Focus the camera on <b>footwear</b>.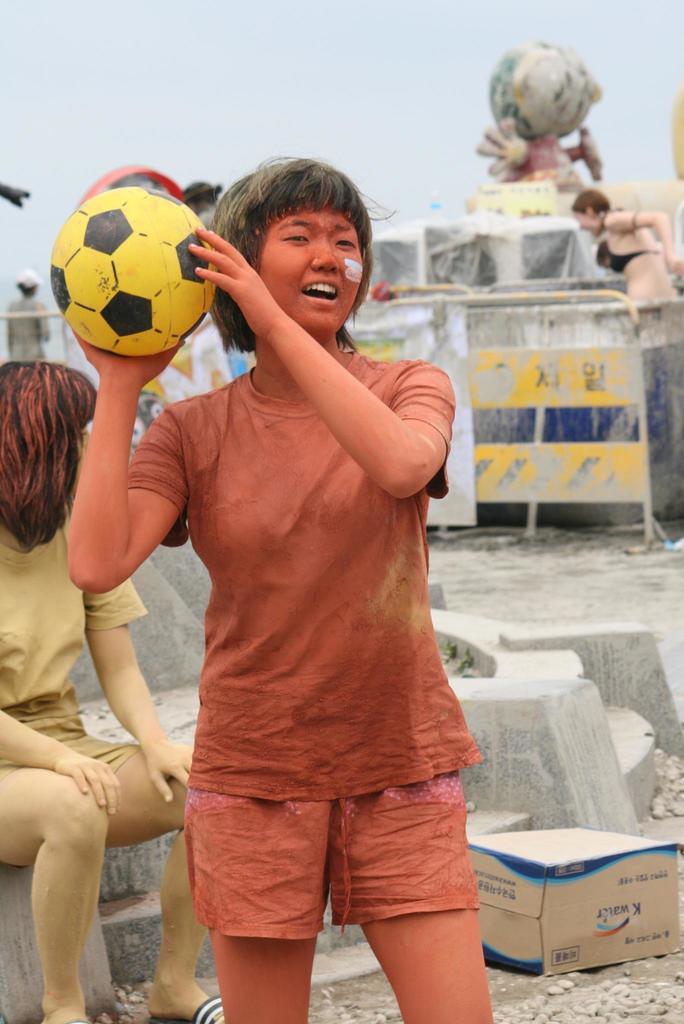
Focus region: bbox=(151, 997, 231, 1023).
